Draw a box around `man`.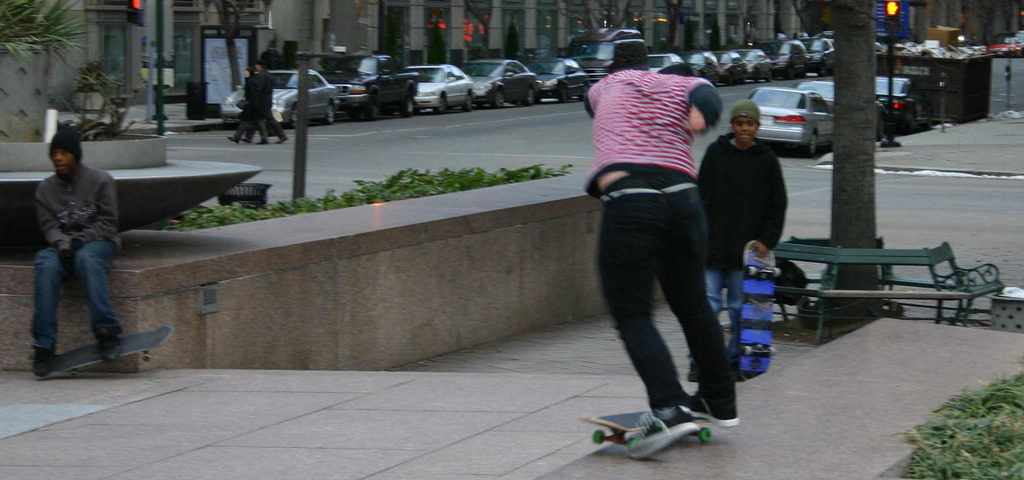
{"x1": 690, "y1": 98, "x2": 792, "y2": 379}.
